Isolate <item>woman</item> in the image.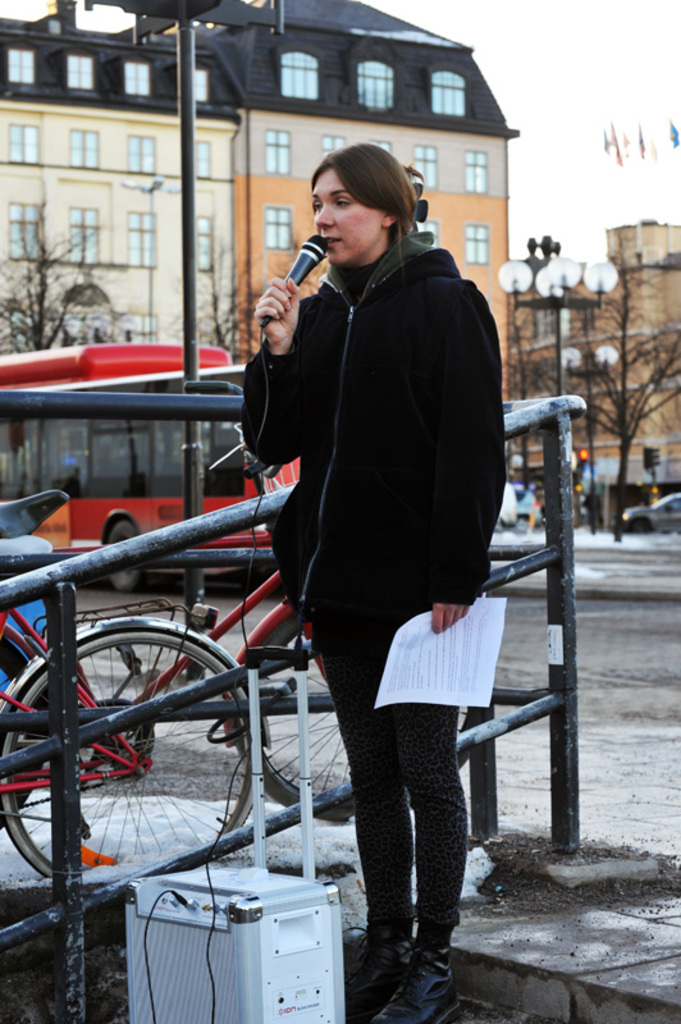
Isolated region: x1=223 y1=84 x2=502 y2=1011.
